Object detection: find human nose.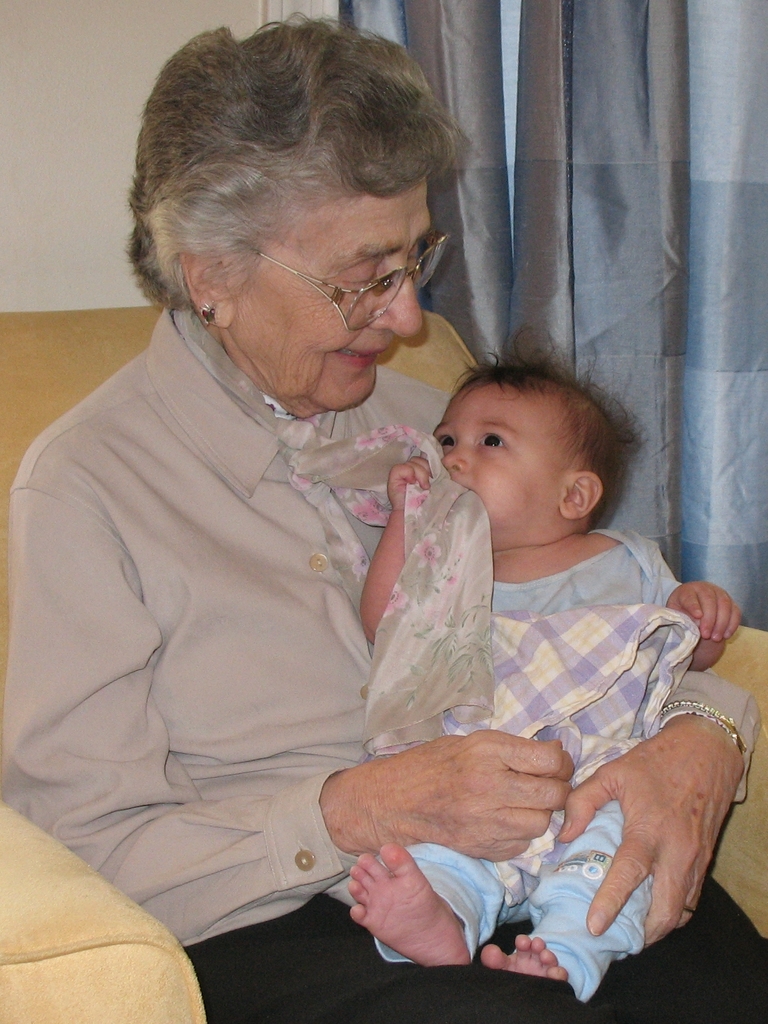
x1=441, y1=435, x2=465, y2=472.
